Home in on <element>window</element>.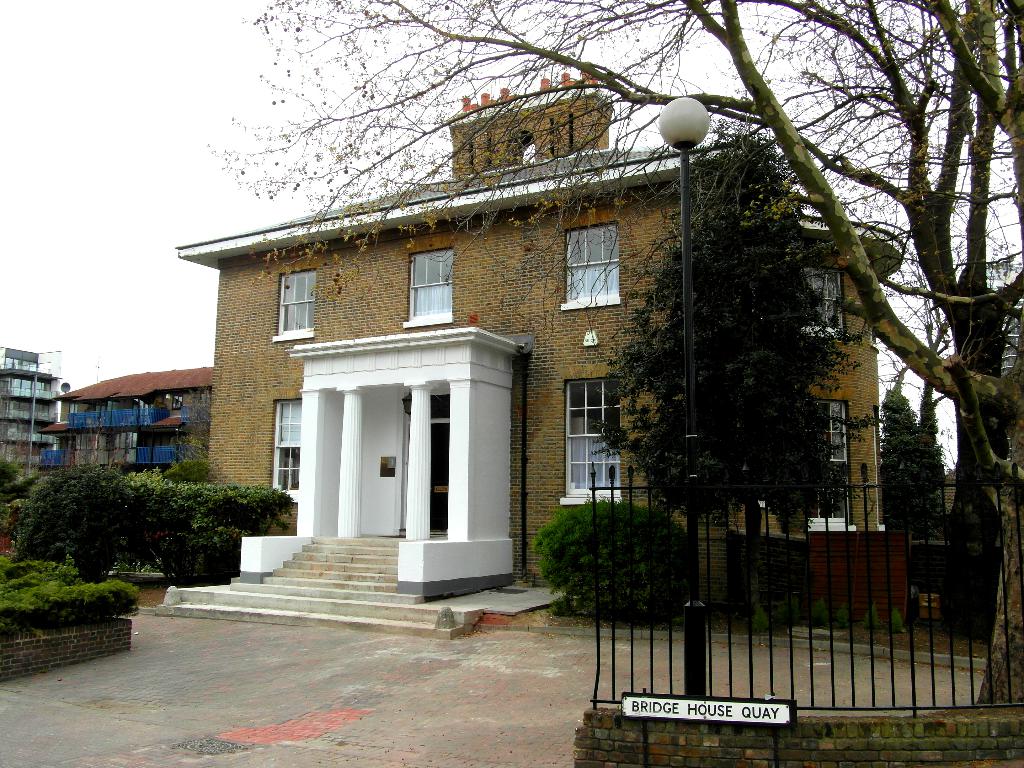
Homed in at x1=397 y1=244 x2=451 y2=331.
